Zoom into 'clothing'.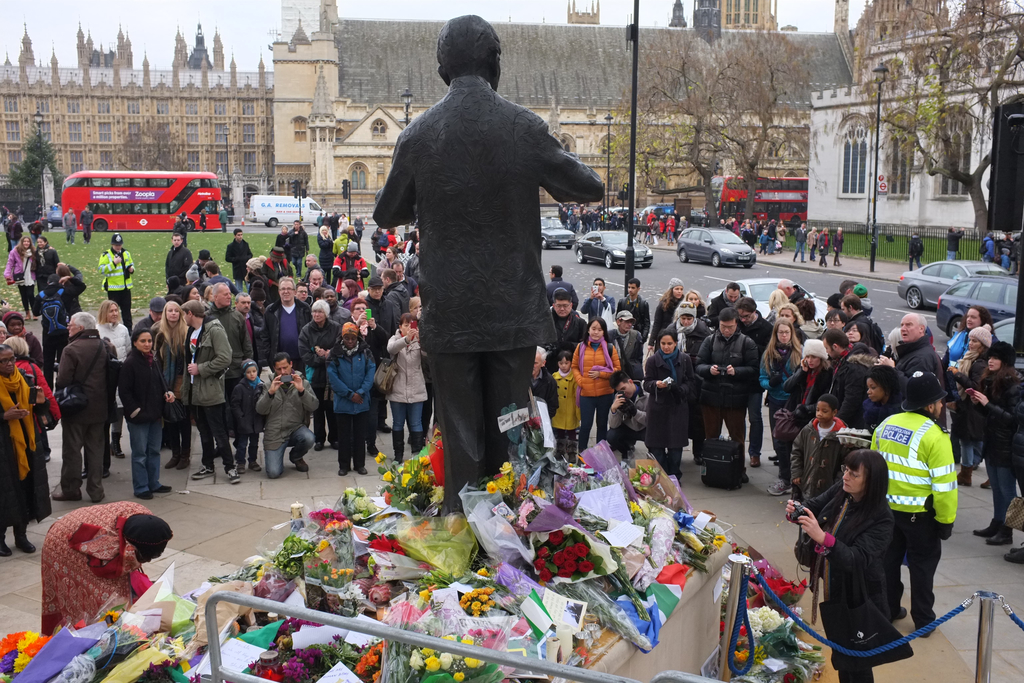
Zoom target: select_region(761, 339, 799, 457).
